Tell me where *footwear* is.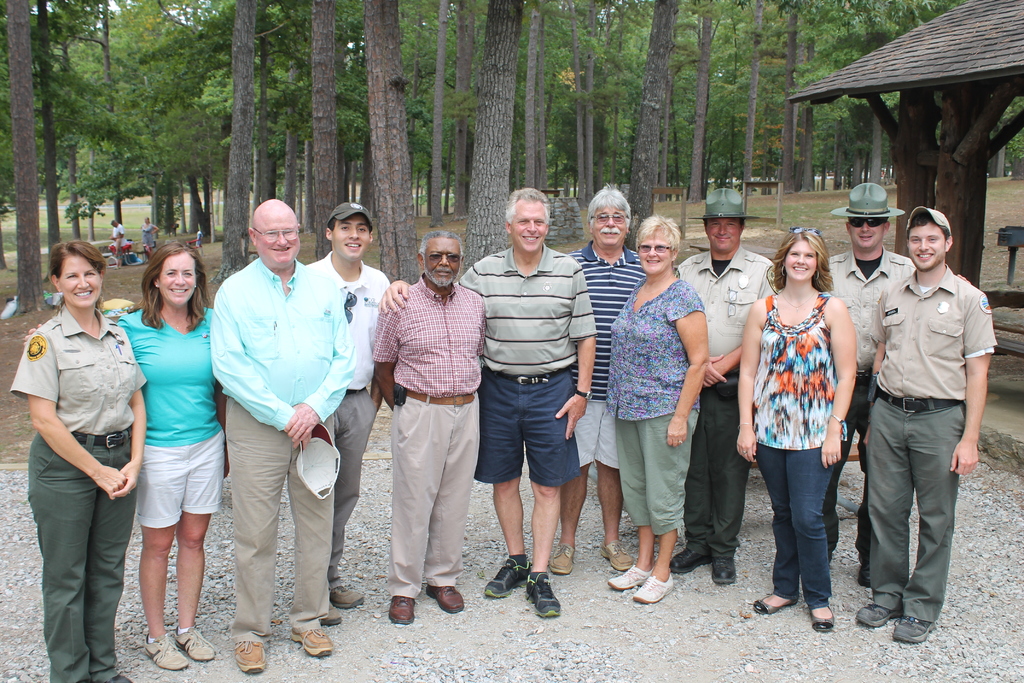
*footwear* is at rect(145, 632, 187, 668).
